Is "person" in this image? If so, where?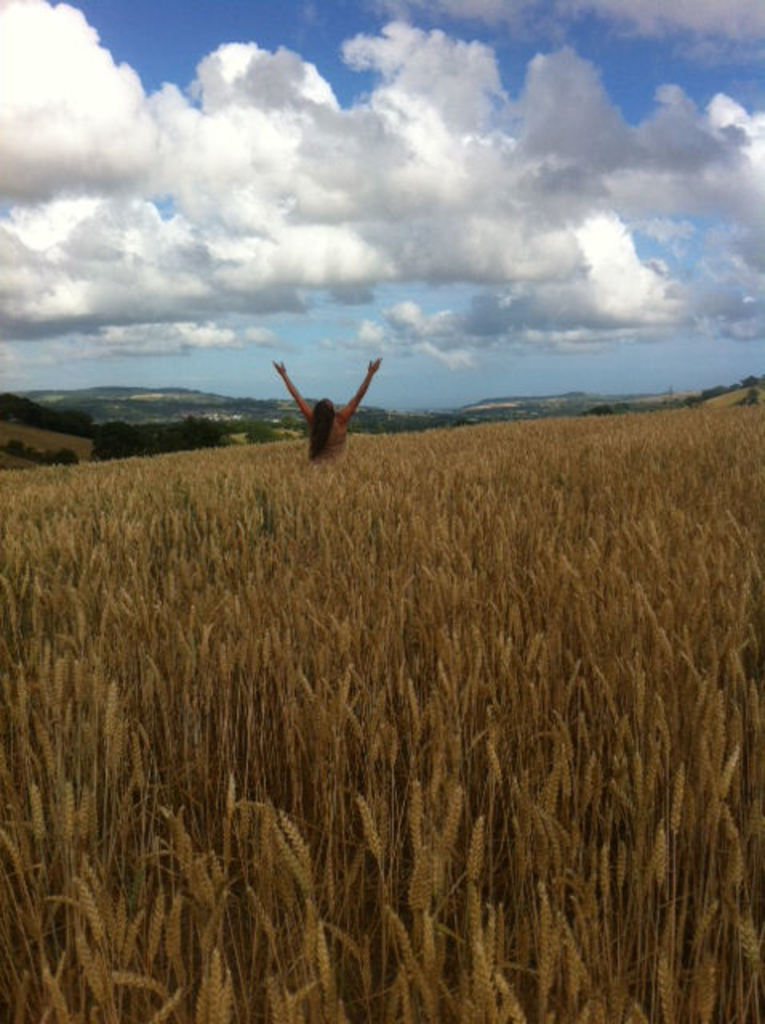
Yes, at <box>267,358,384,458</box>.
